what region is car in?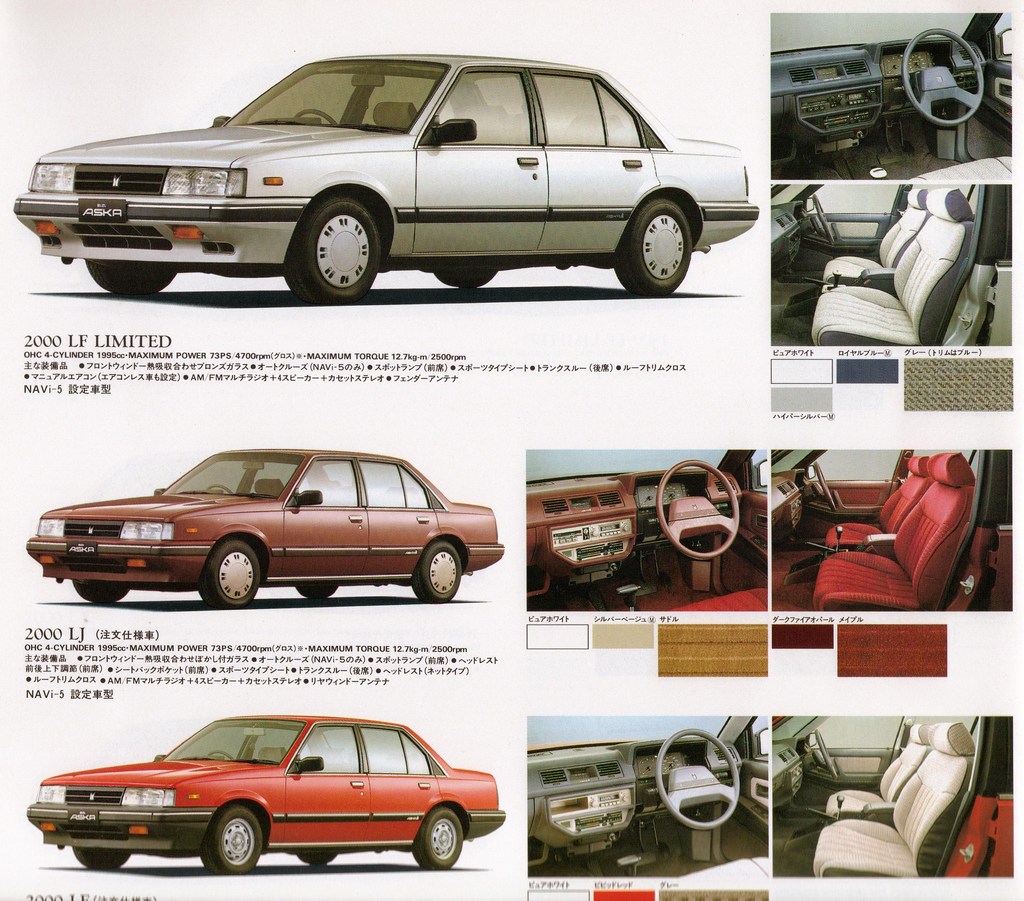
x1=772 y1=449 x2=1014 y2=611.
